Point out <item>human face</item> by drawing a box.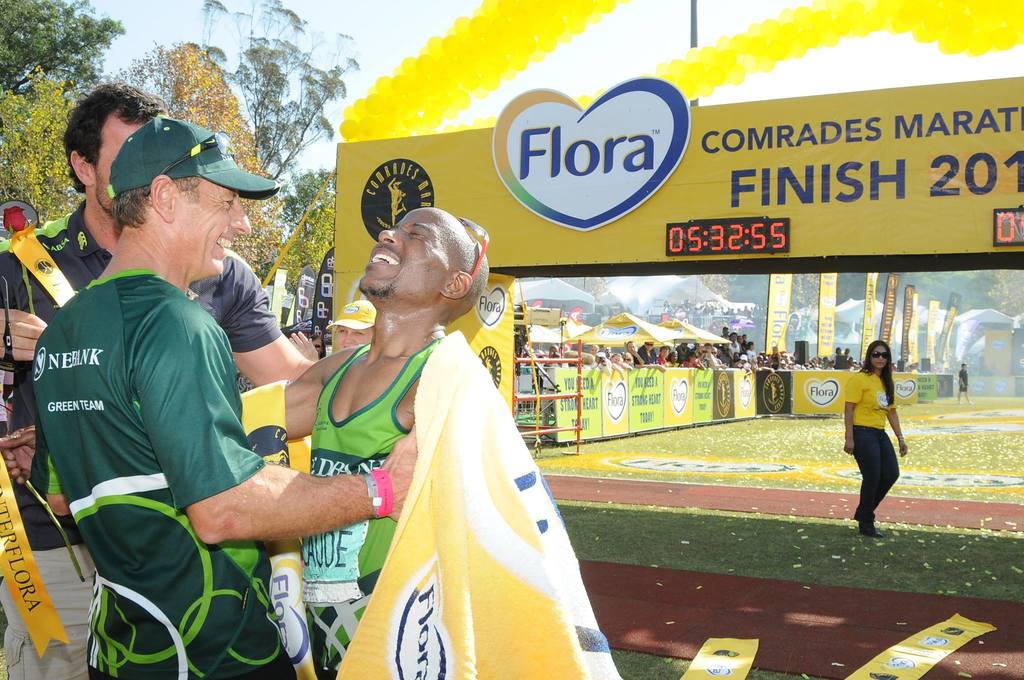
(left=180, top=182, right=252, bottom=275).
